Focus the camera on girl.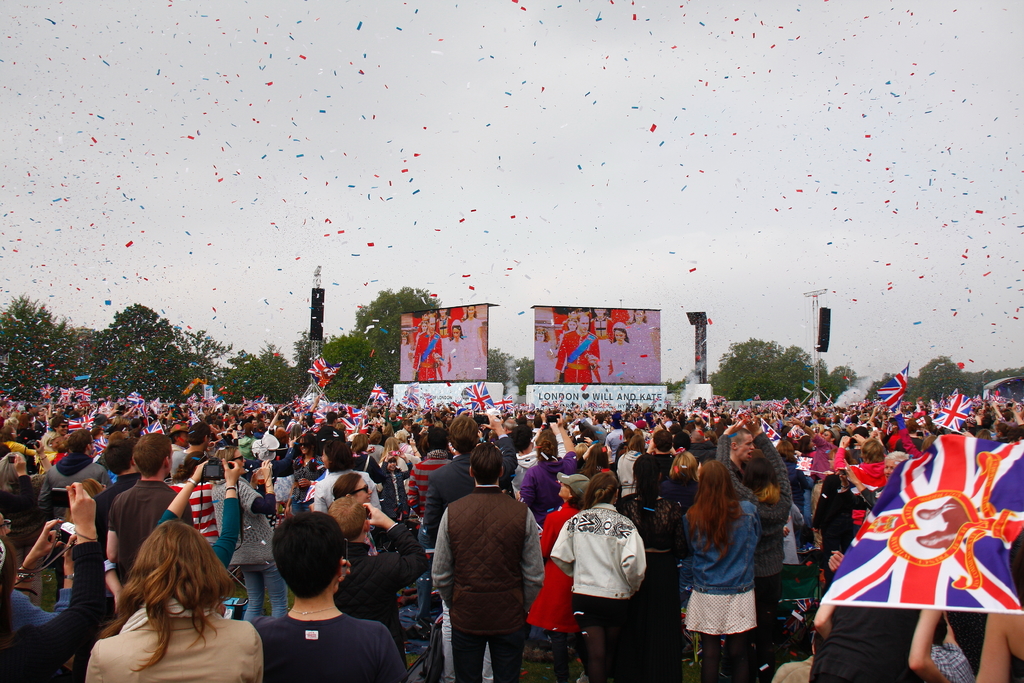
Focus region: {"x1": 381, "y1": 452, "x2": 414, "y2": 522}.
